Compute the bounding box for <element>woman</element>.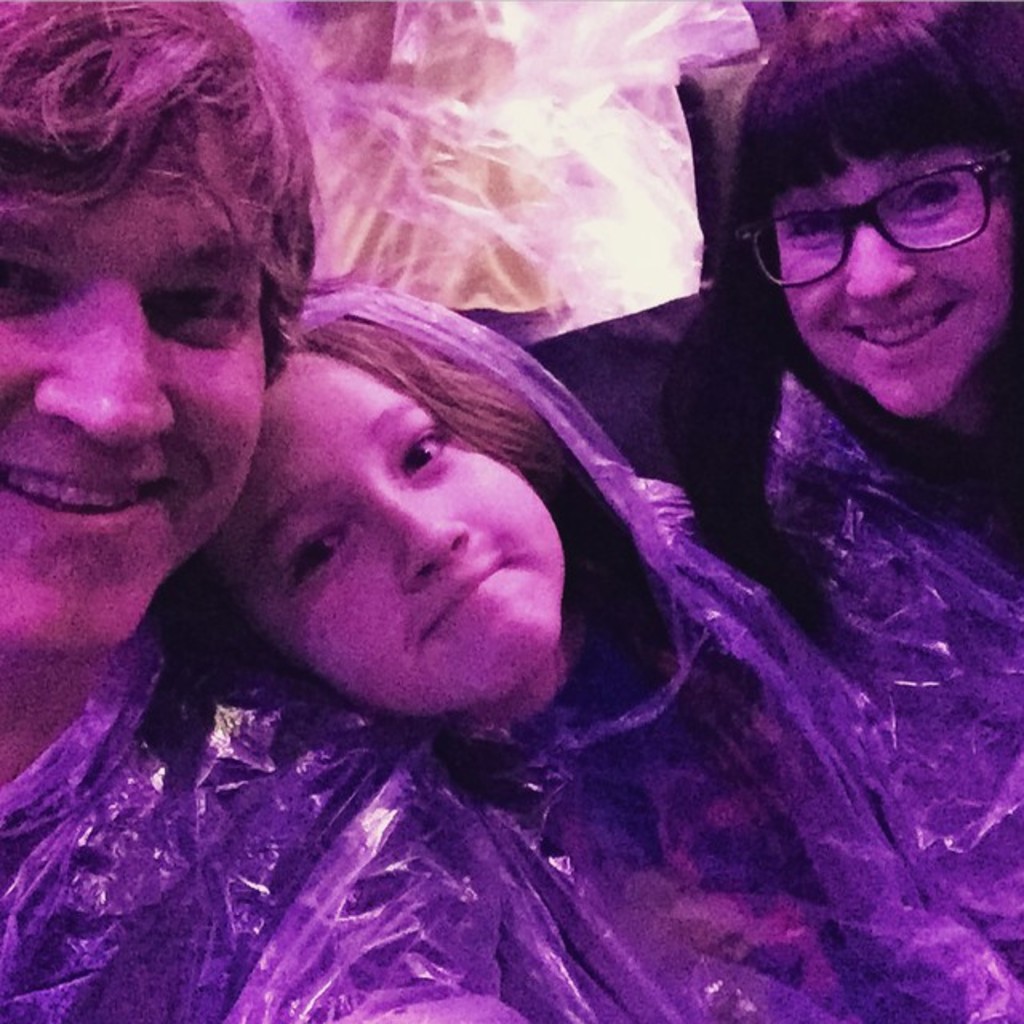
646, 0, 1022, 957.
